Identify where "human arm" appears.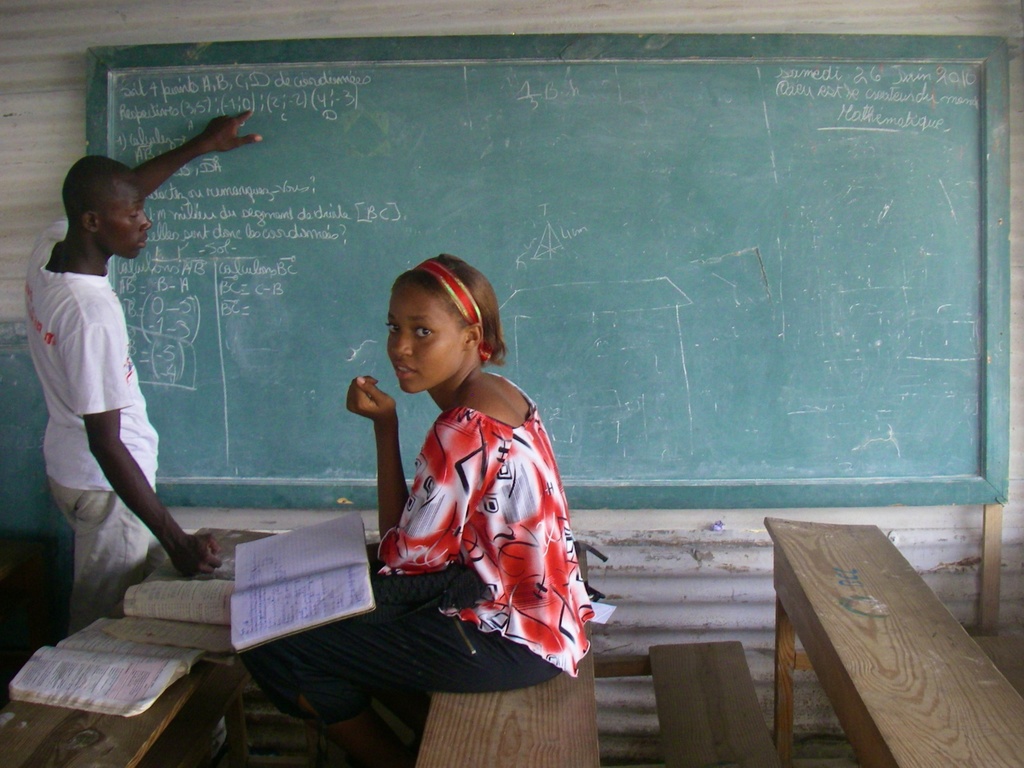
Appears at region(75, 324, 227, 582).
